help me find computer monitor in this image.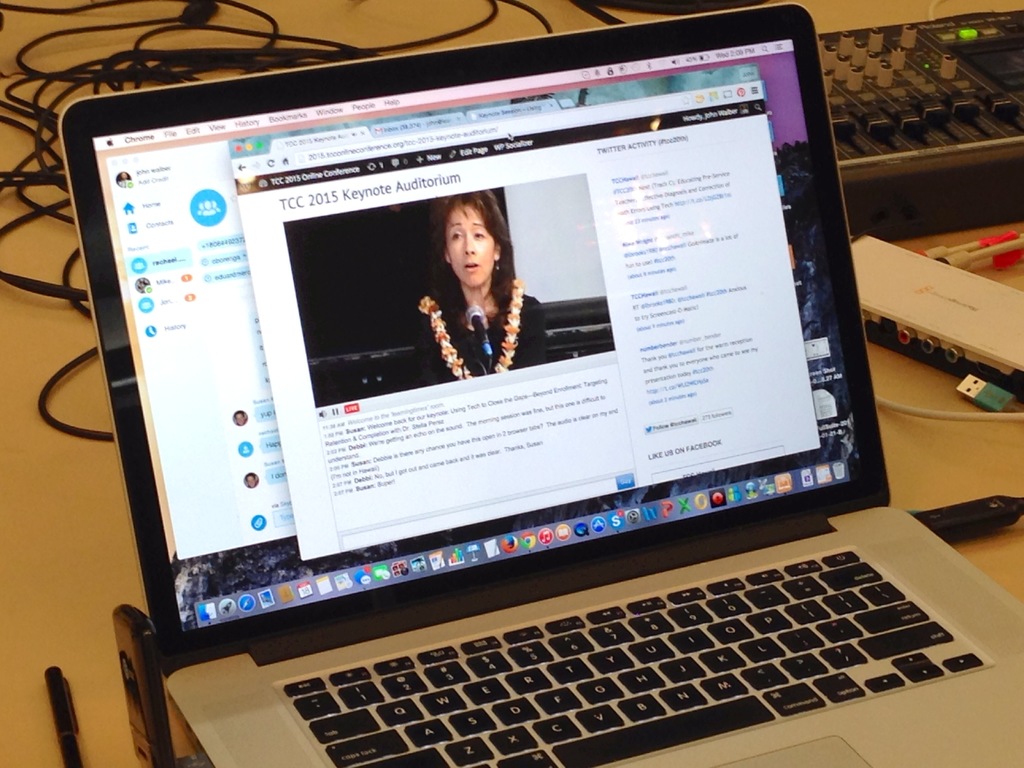
Found it: [x1=58, y1=3, x2=890, y2=678].
